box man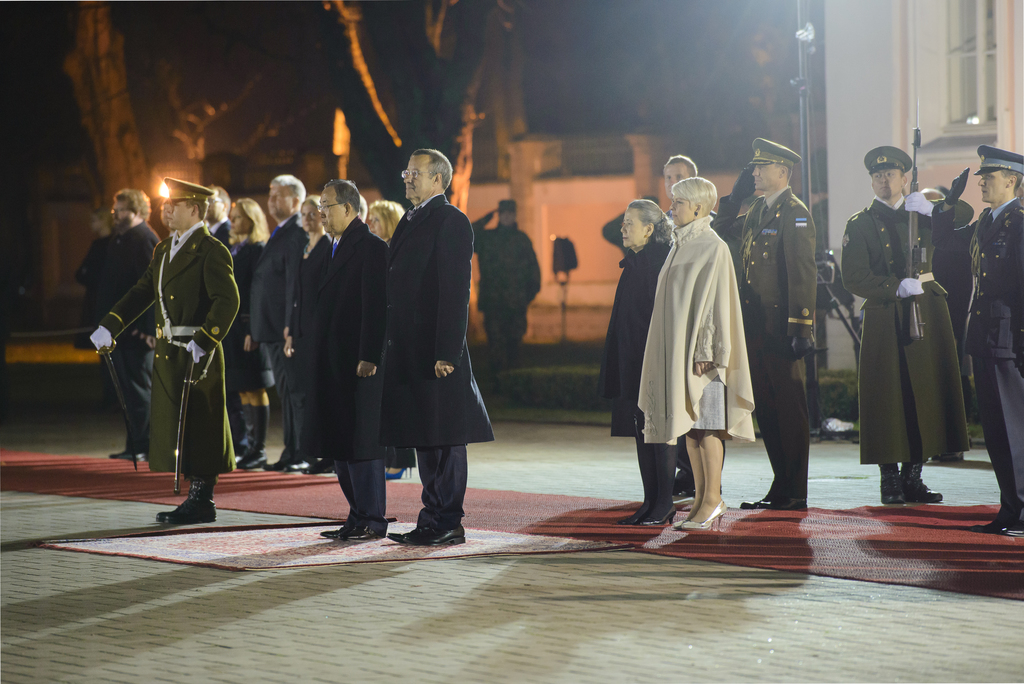
206/186/230/254
